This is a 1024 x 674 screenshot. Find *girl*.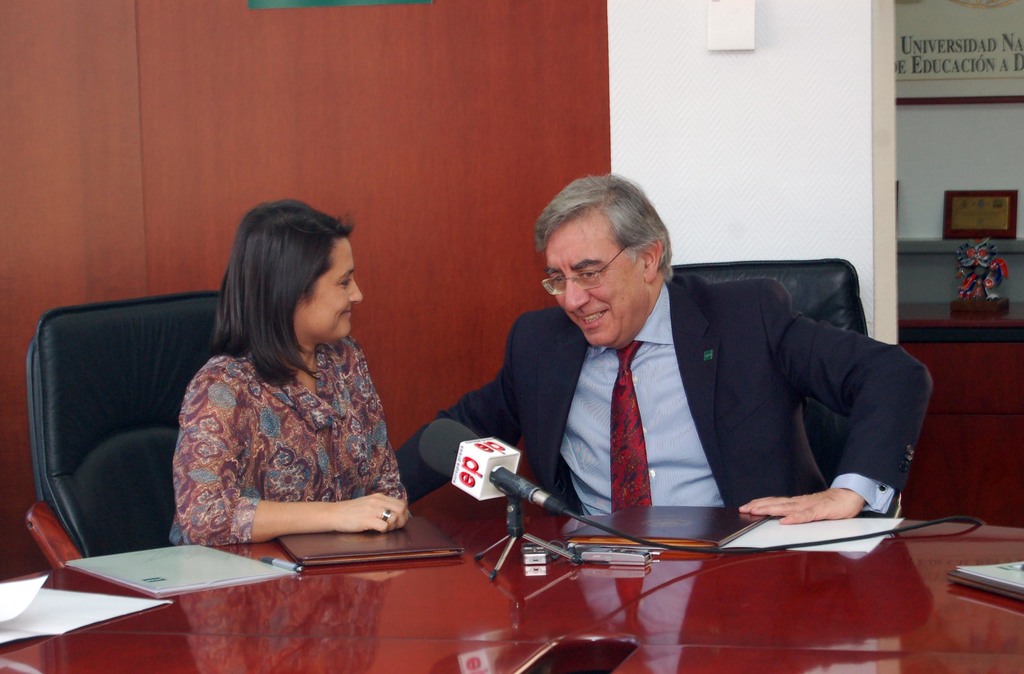
Bounding box: box=[173, 201, 396, 543].
